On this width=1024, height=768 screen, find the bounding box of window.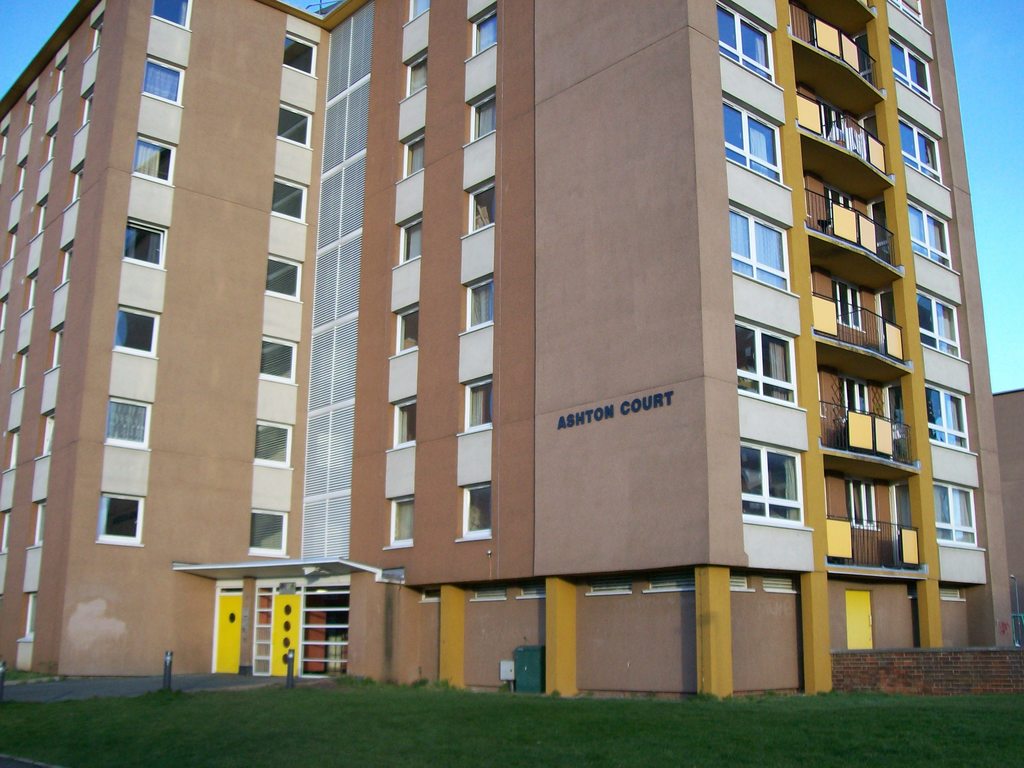
Bounding box: {"x1": 380, "y1": 305, "x2": 415, "y2": 362}.
